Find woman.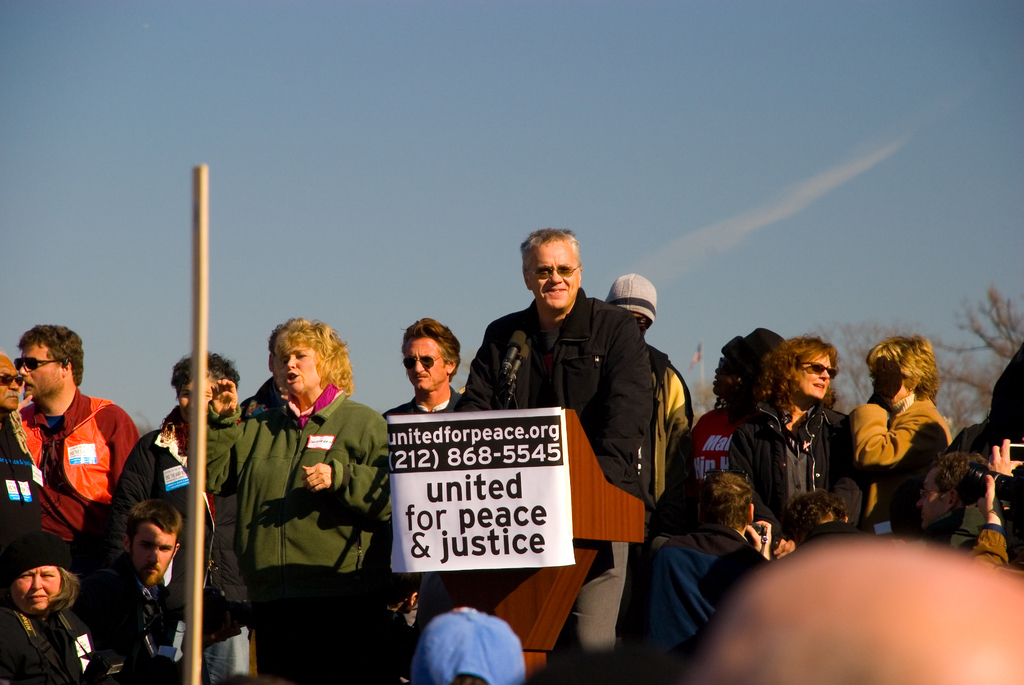
rect(652, 326, 787, 555).
